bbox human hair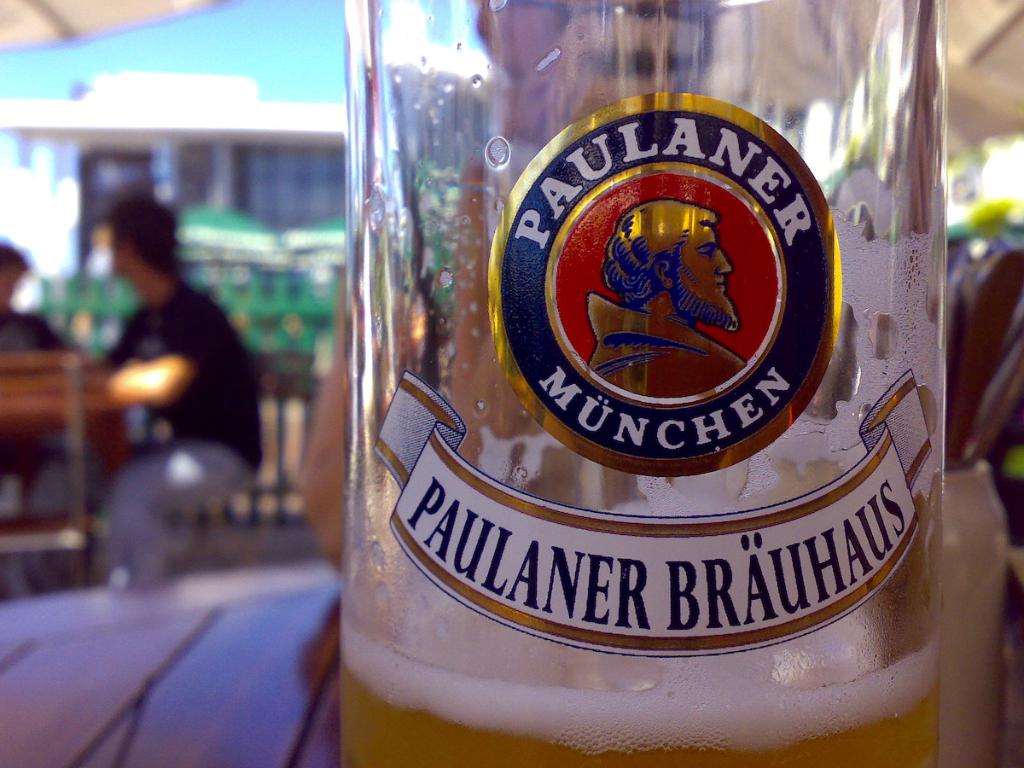
rect(0, 240, 32, 269)
